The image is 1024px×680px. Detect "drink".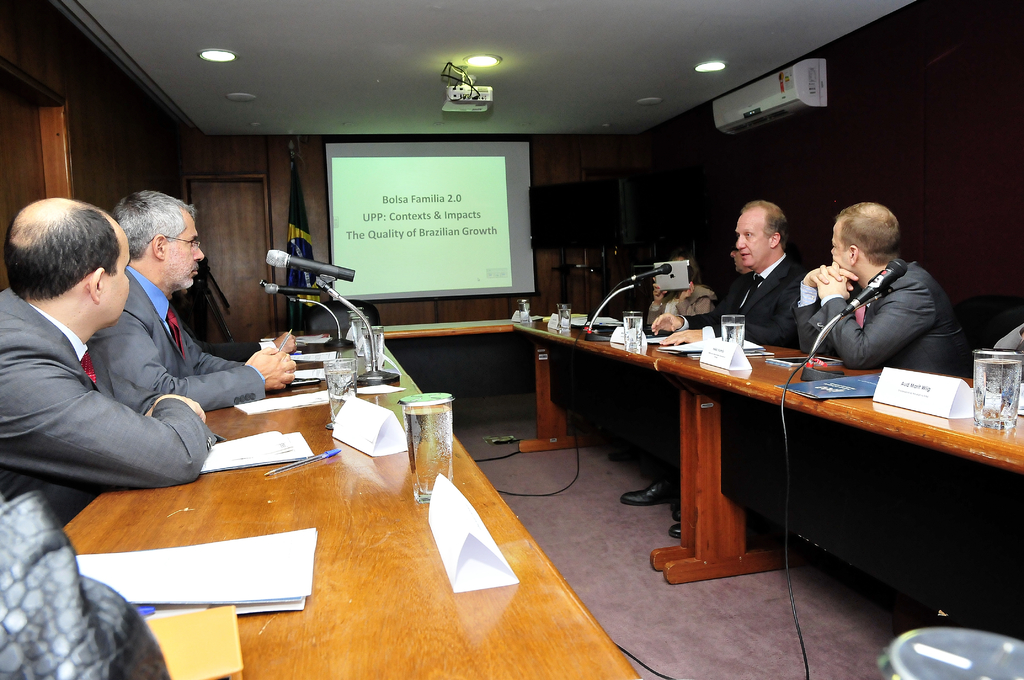
Detection: region(518, 303, 529, 320).
